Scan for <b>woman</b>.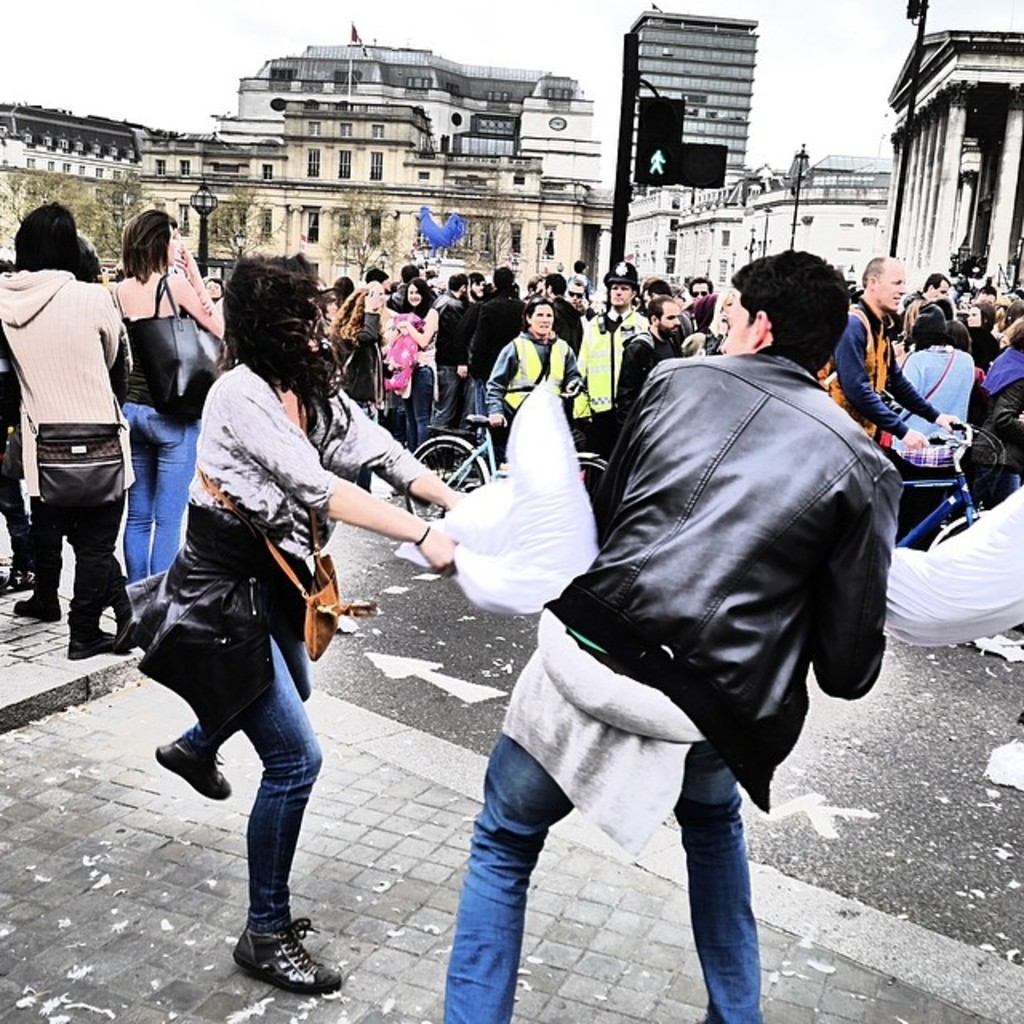
Scan result: BBox(376, 274, 445, 464).
